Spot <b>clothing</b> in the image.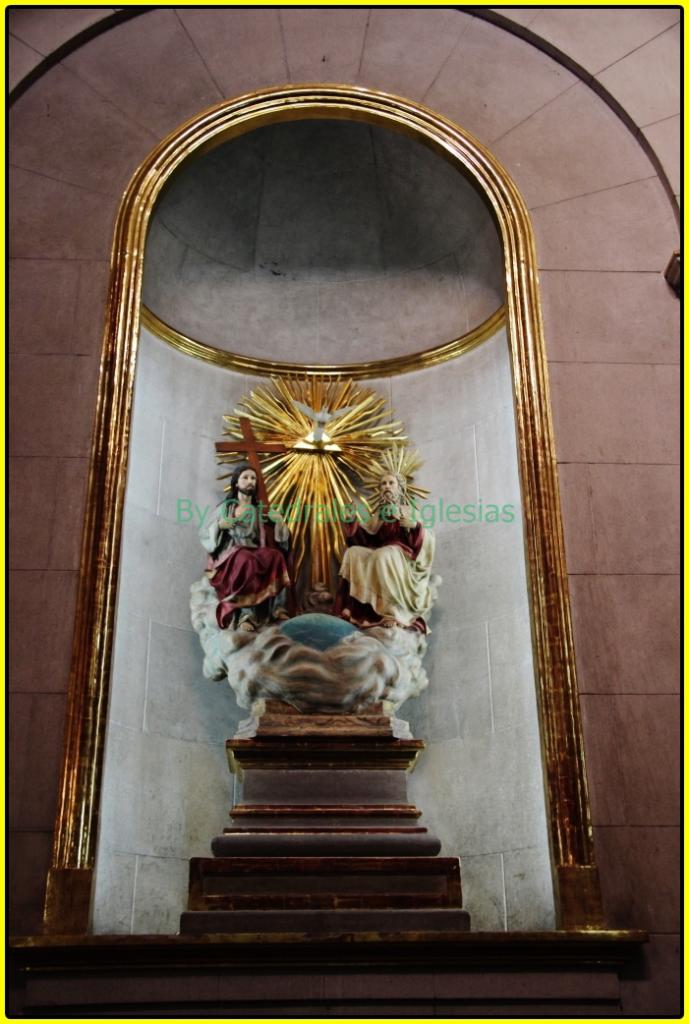
<b>clothing</b> found at (199, 493, 297, 548).
